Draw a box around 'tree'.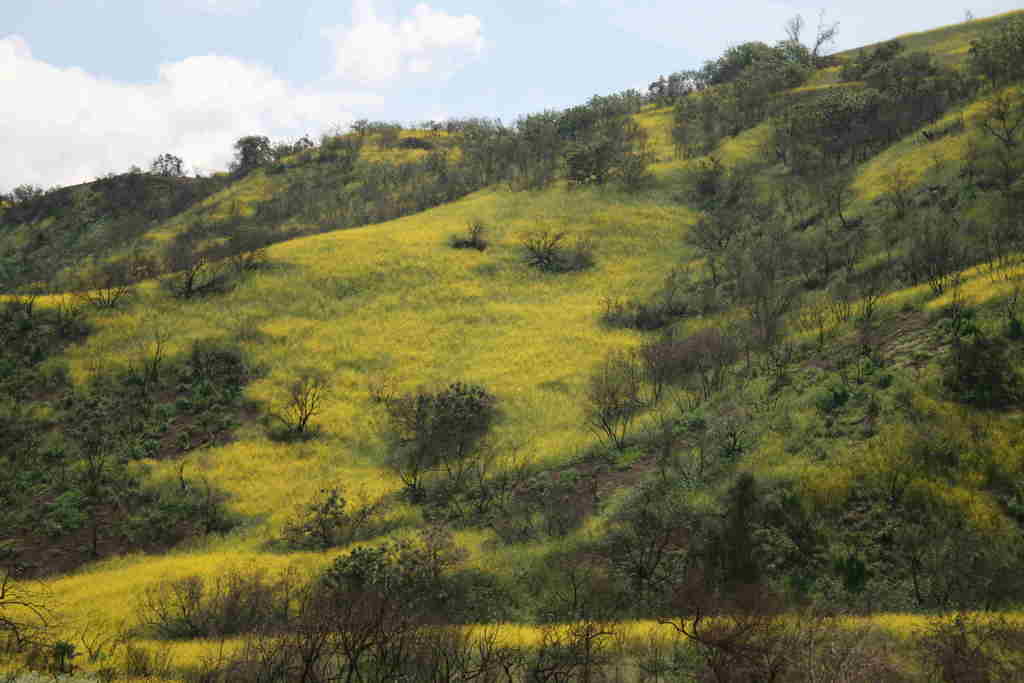
{"x1": 584, "y1": 349, "x2": 636, "y2": 449}.
